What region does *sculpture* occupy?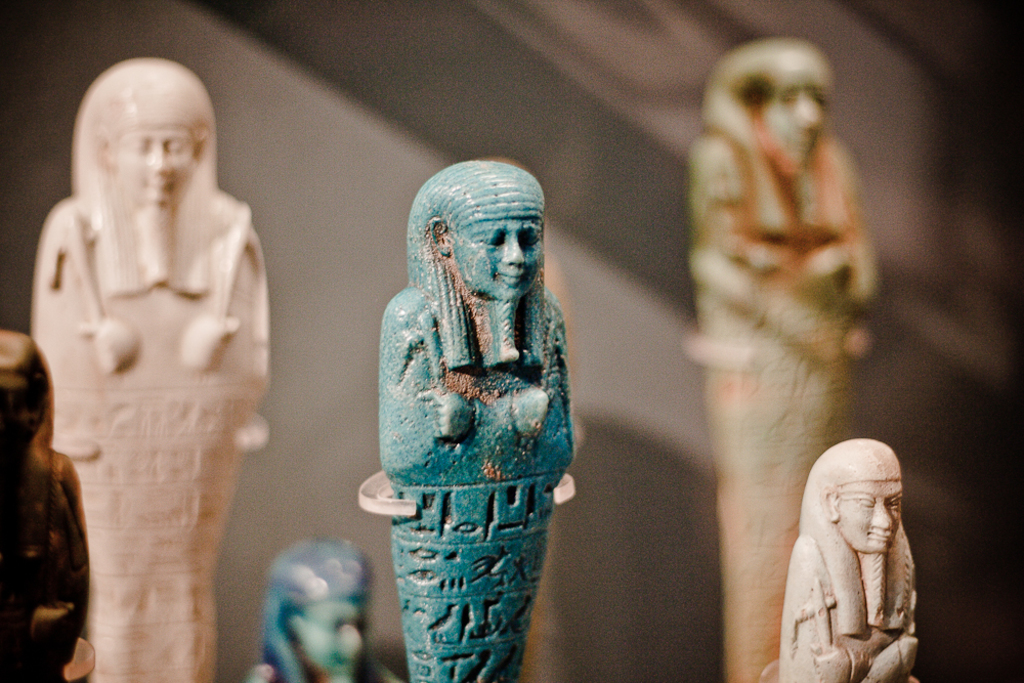
(0, 330, 97, 682).
